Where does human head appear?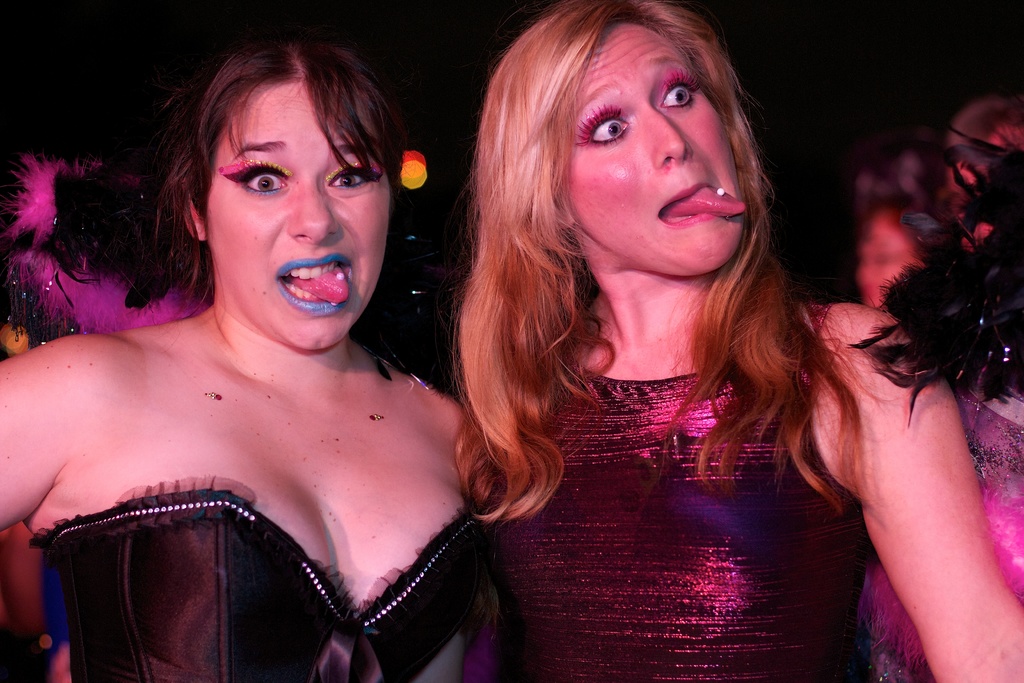
Appears at pyautogui.locateOnScreen(179, 35, 401, 349).
